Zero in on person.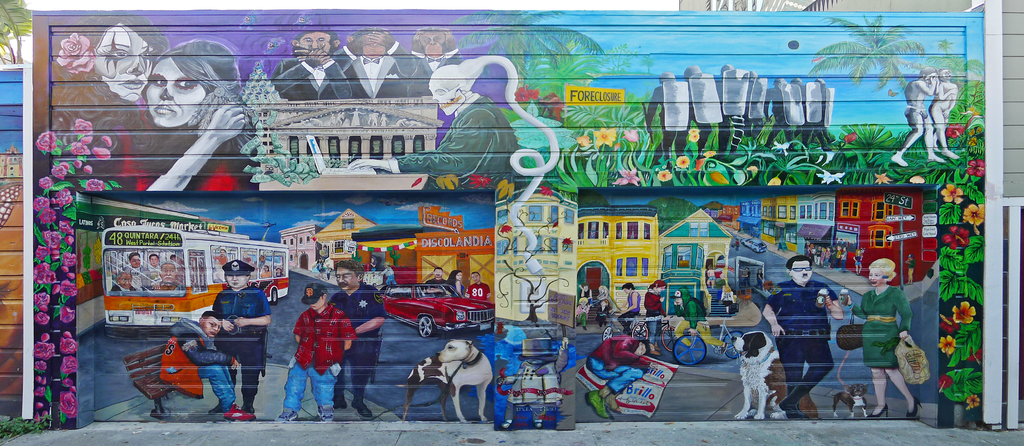
Zeroed in: {"left": 906, "top": 256, "right": 920, "bottom": 287}.
